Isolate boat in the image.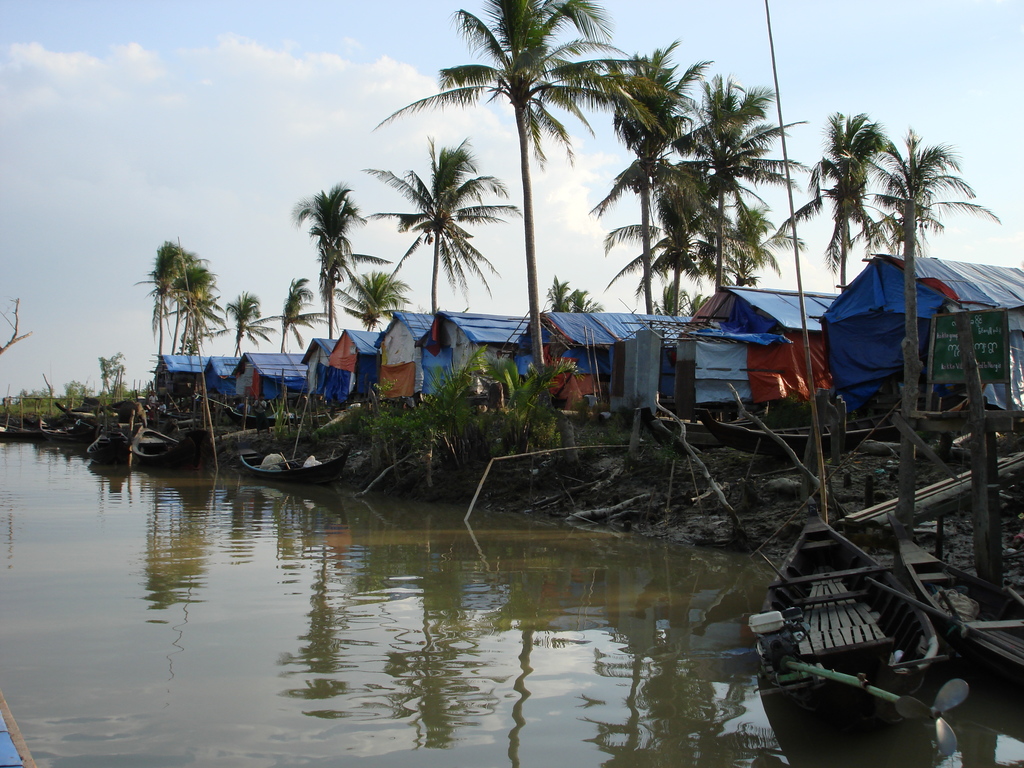
Isolated region: crop(90, 428, 132, 459).
